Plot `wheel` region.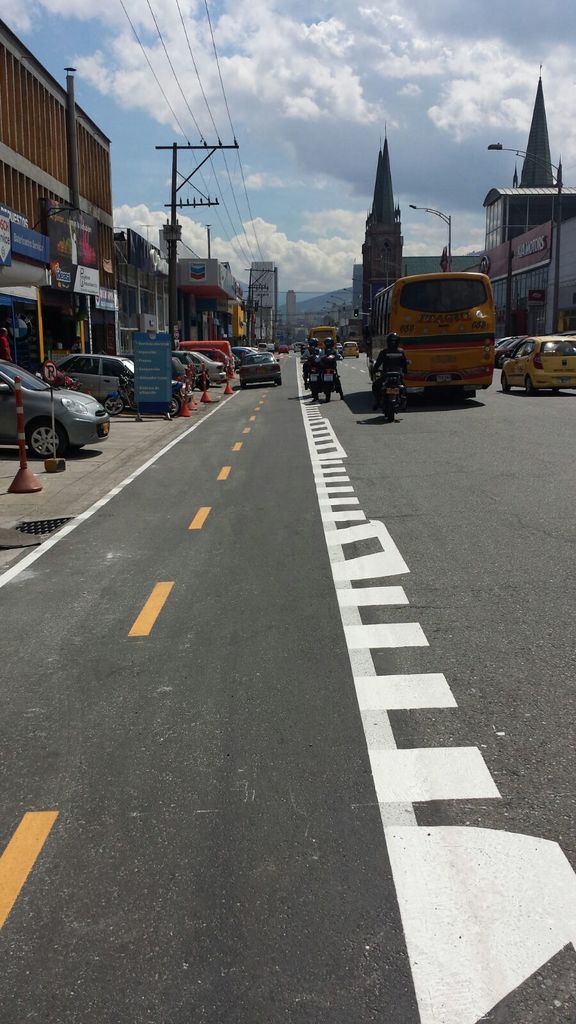
Plotted at Rect(237, 377, 251, 389).
